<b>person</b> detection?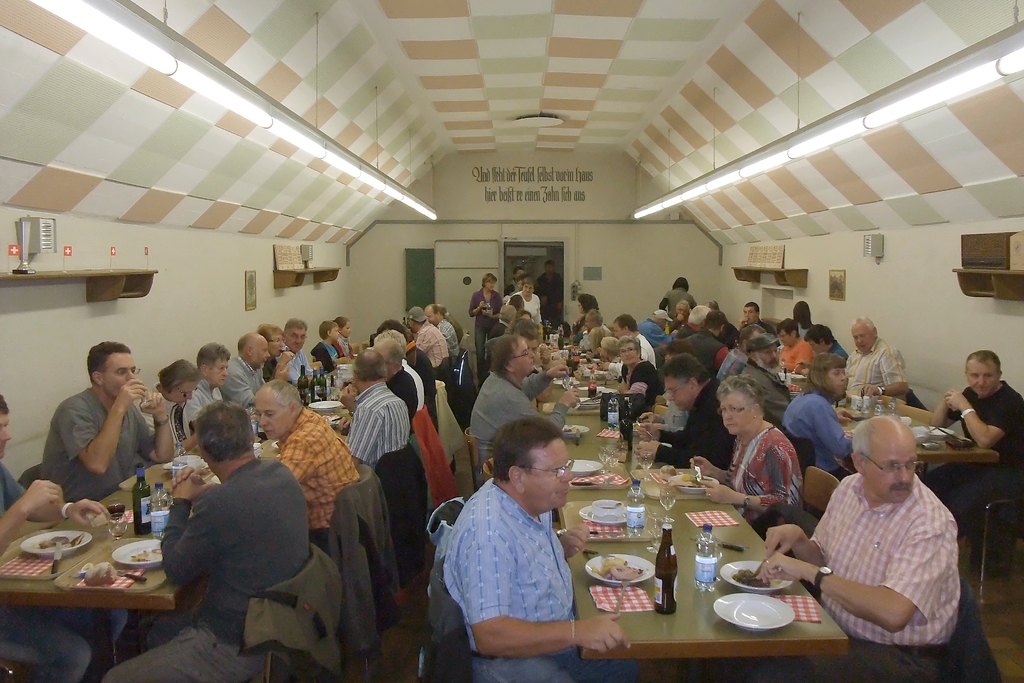
left=657, top=276, right=698, bottom=313
